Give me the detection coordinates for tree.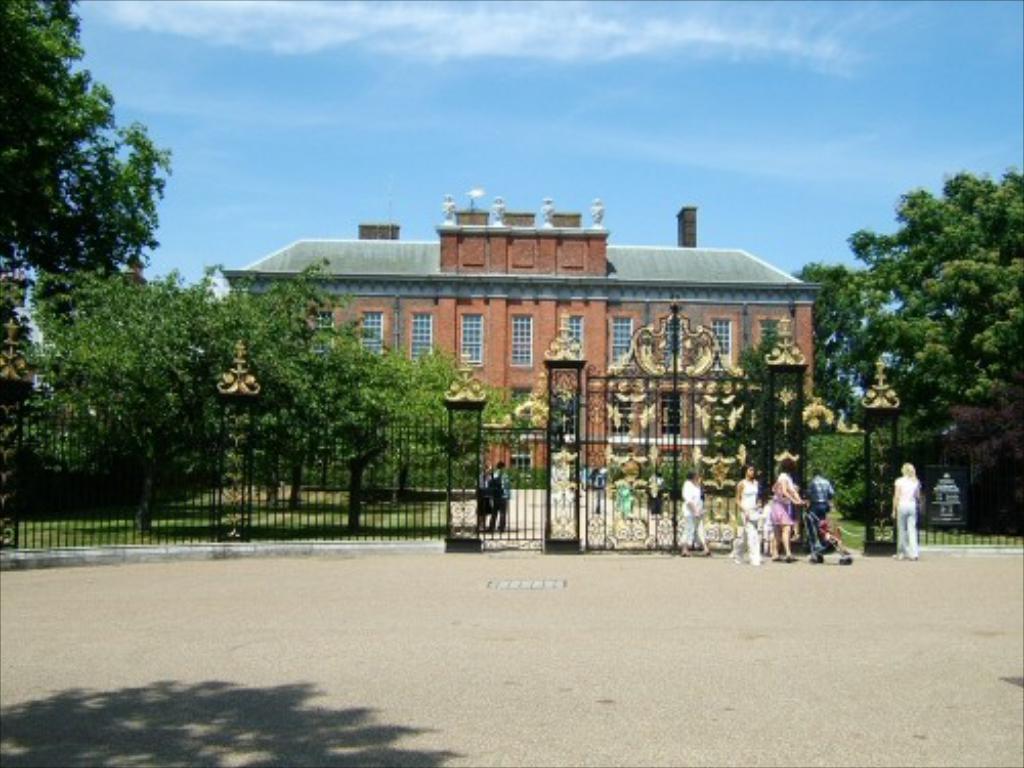
x1=788 y1=164 x2=1022 y2=434.
